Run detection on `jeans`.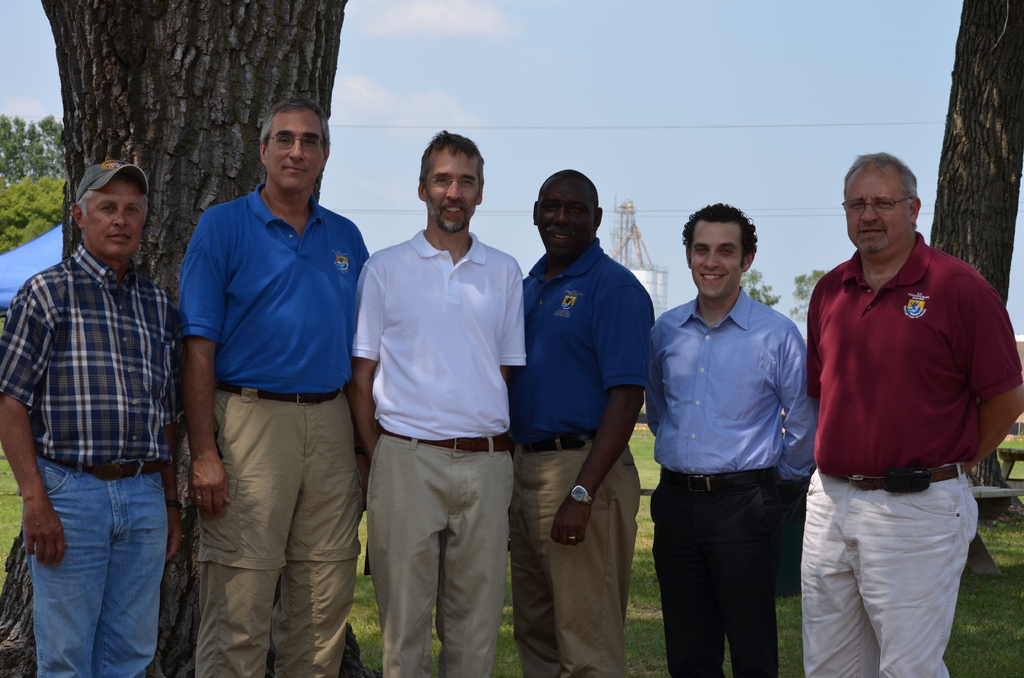
Result: bbox(35, 455, 165, 677).
